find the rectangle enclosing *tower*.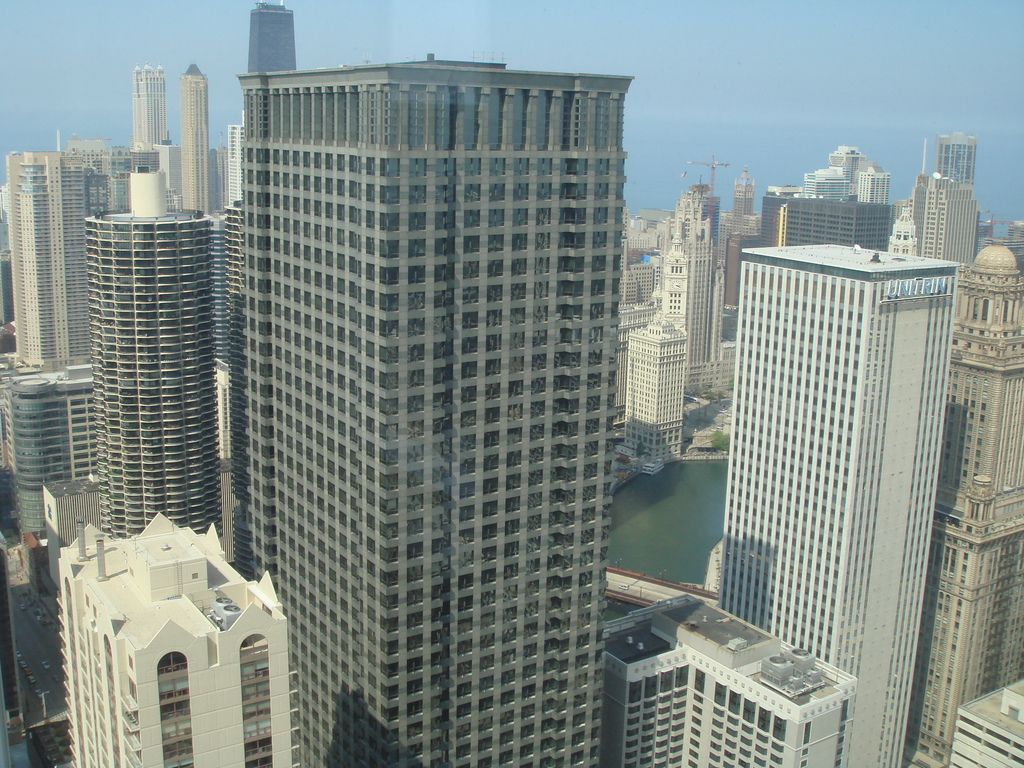
(x1=706, y1=237, x2=965, y2=767).
